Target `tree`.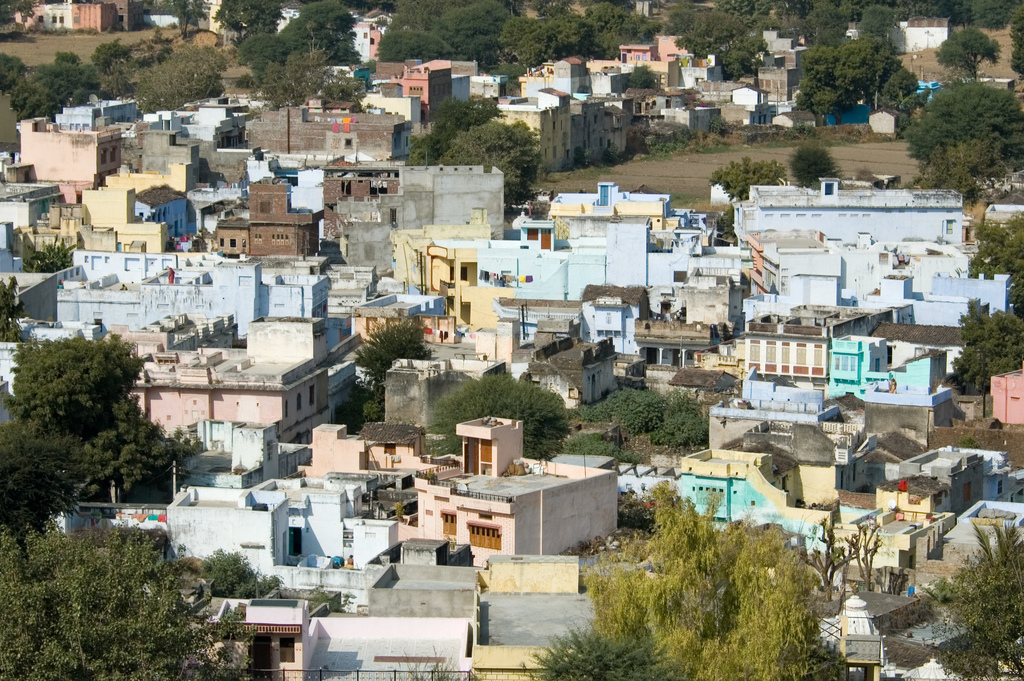
Target region: 406 133 438 167.
